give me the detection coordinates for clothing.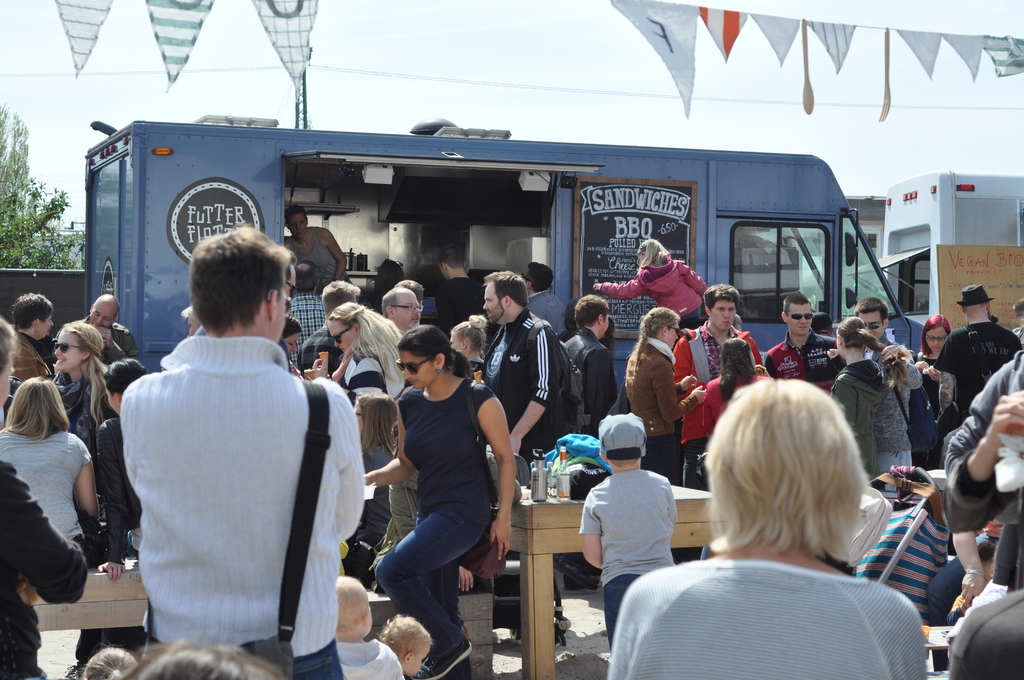
region(947, 345, 1023, 580).
